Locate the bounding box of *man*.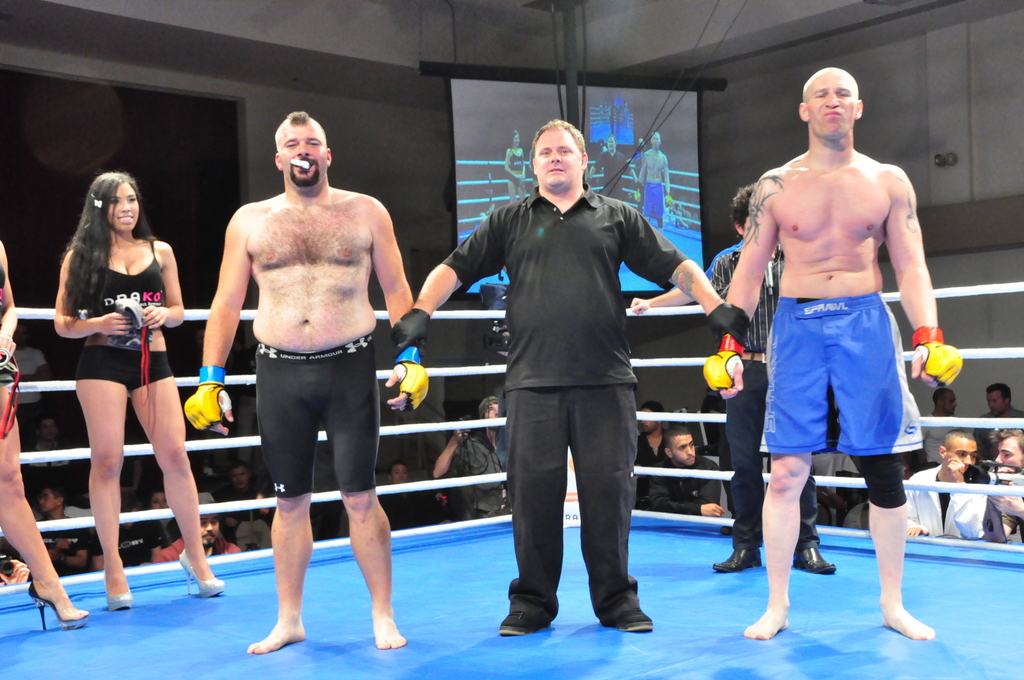
Bounding box: l=218, t=456, r=272, b=553.
